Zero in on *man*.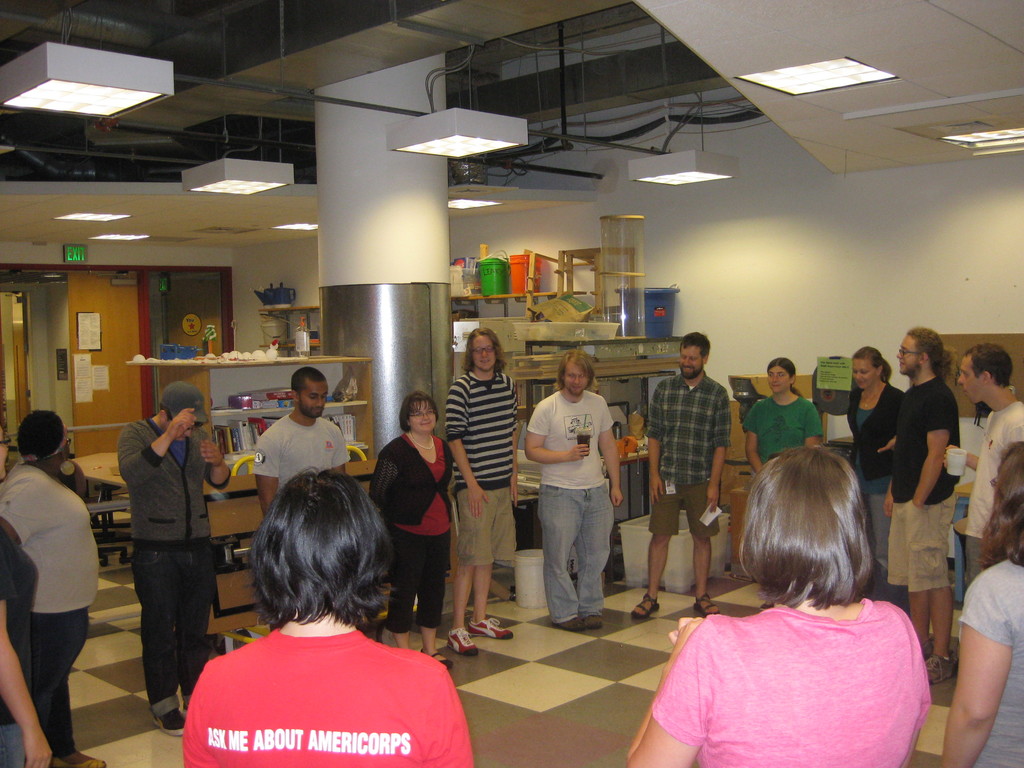
Zeroed in: (x1=527, y1=348, x2=623, y2=631).
